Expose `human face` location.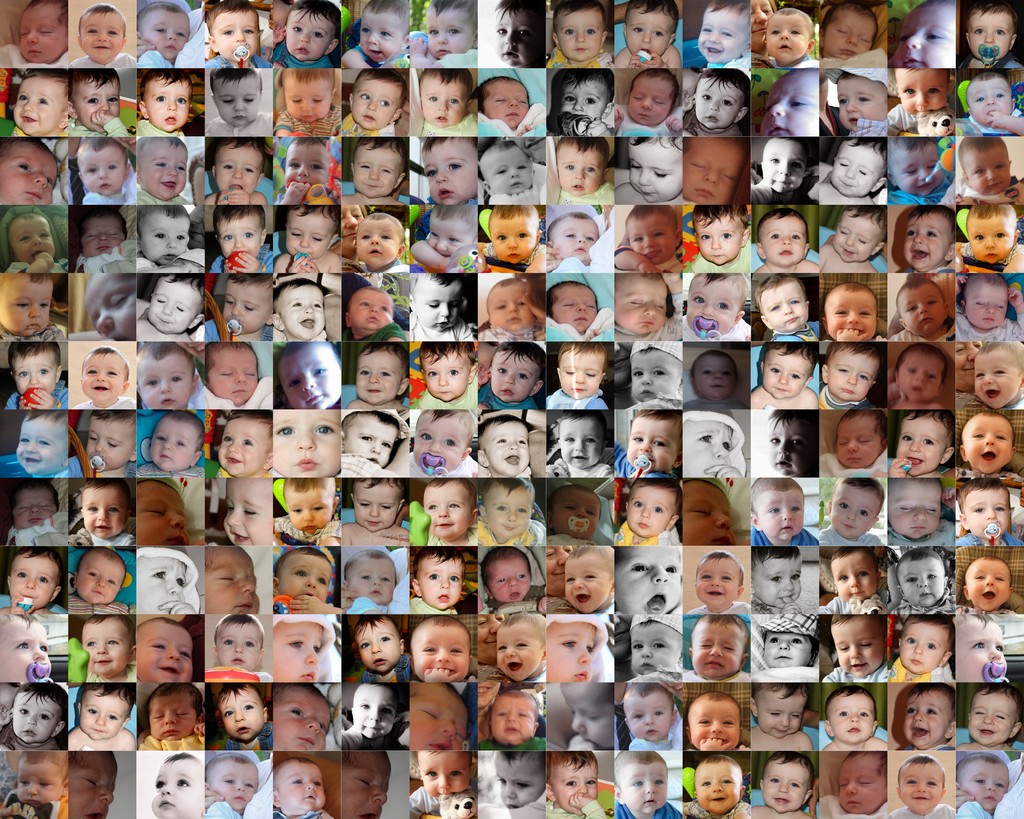
Exposed at (148, 695, 197, 740).
